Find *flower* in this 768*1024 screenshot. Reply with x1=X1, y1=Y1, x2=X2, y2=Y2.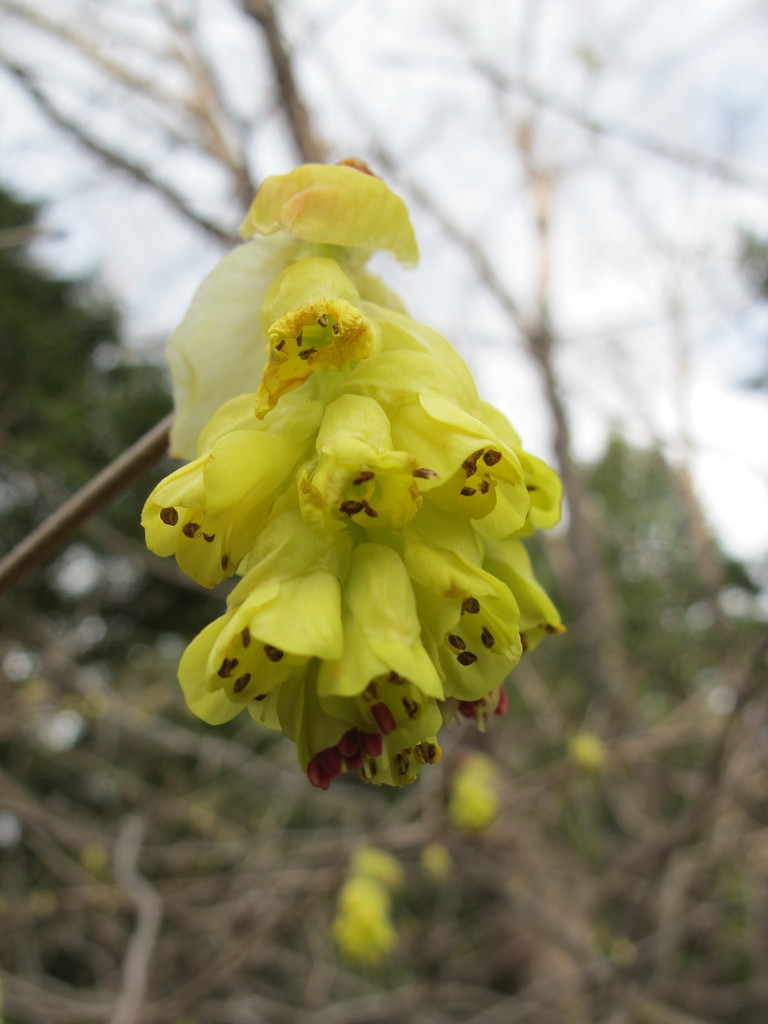
x1=109, y1=138, x2=609, y2=837.
